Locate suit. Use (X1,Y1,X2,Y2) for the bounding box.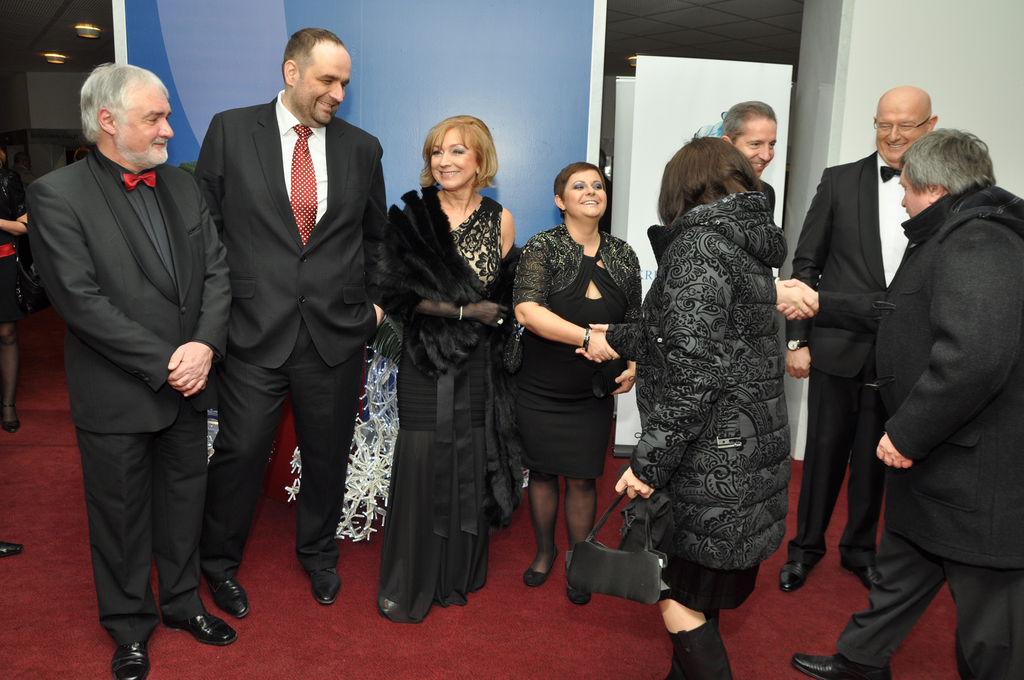
(190,12,379,603).
